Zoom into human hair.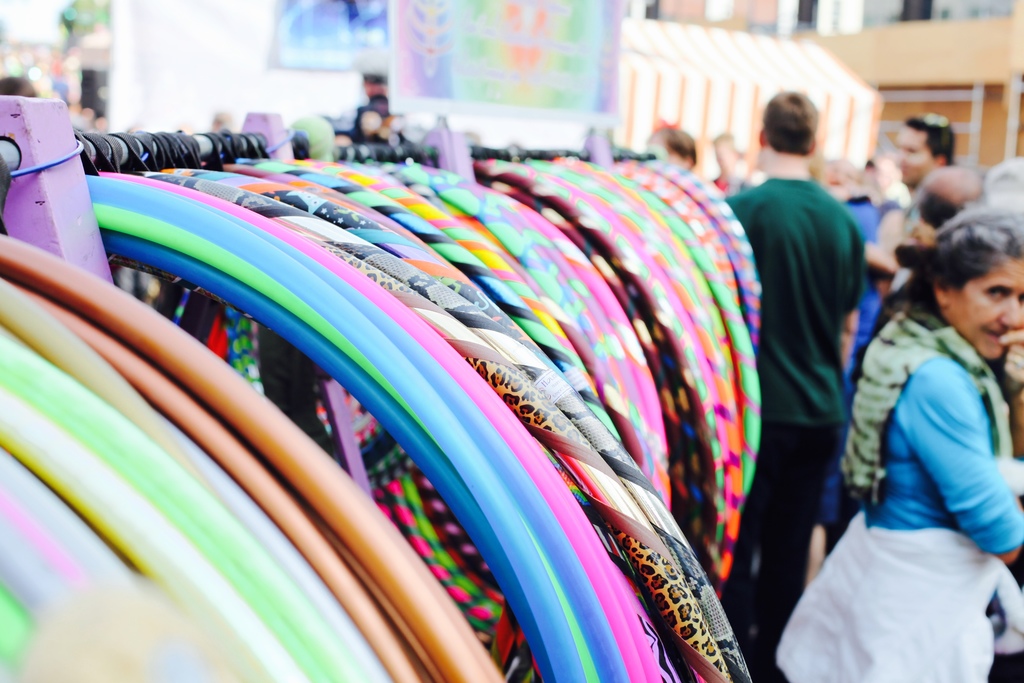
Zoom target: locate(898, 201, 1023, 305).
